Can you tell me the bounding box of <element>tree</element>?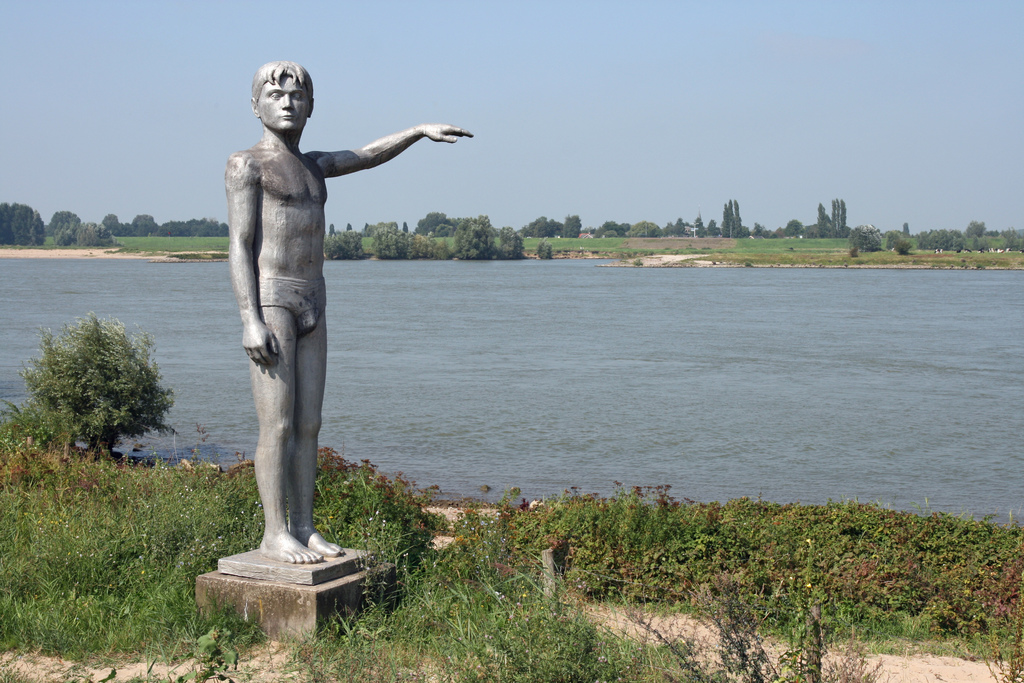
box(598, 219, 630, 236).
